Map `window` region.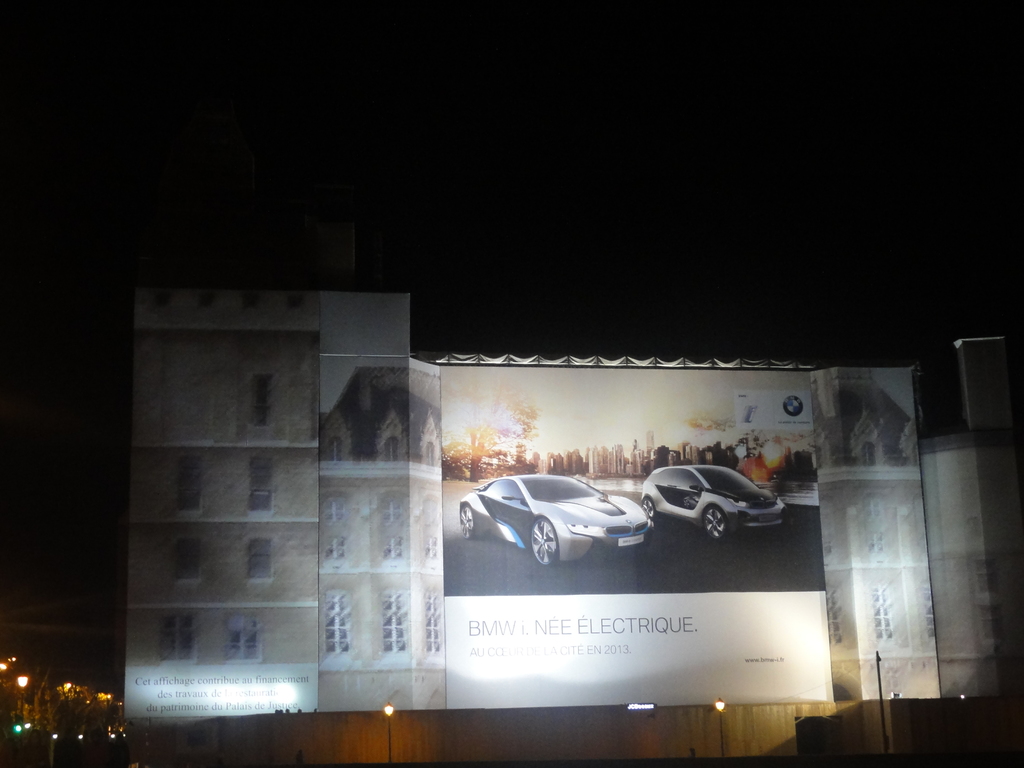
Mapped to left=384, top=586, right=406, bottom=652.
